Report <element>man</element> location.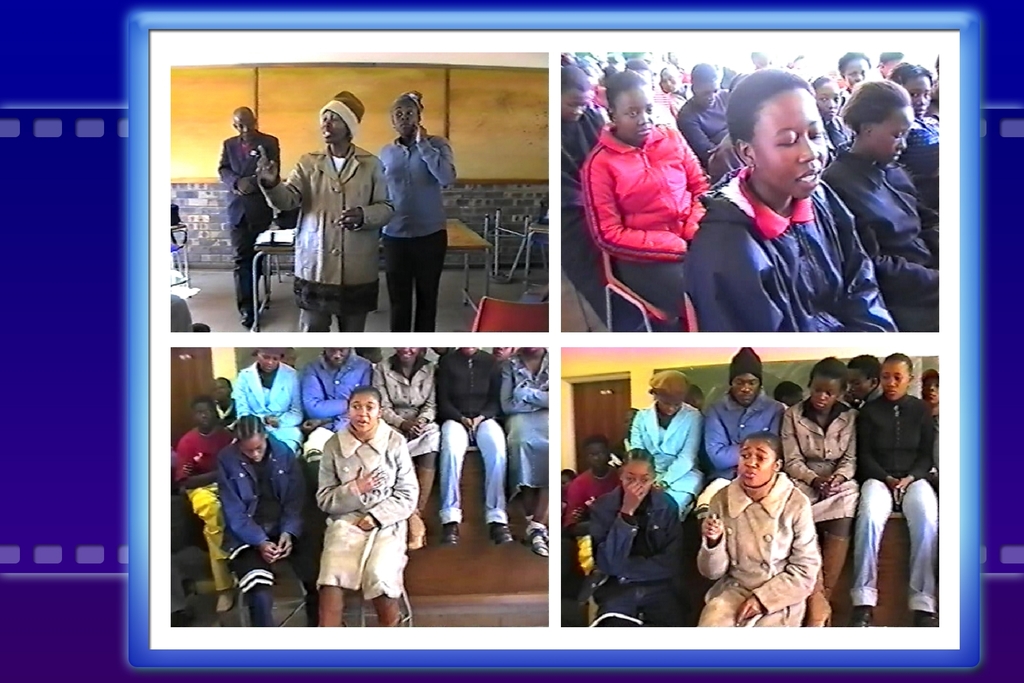
Report: <box>307,347,371,431</box>.
